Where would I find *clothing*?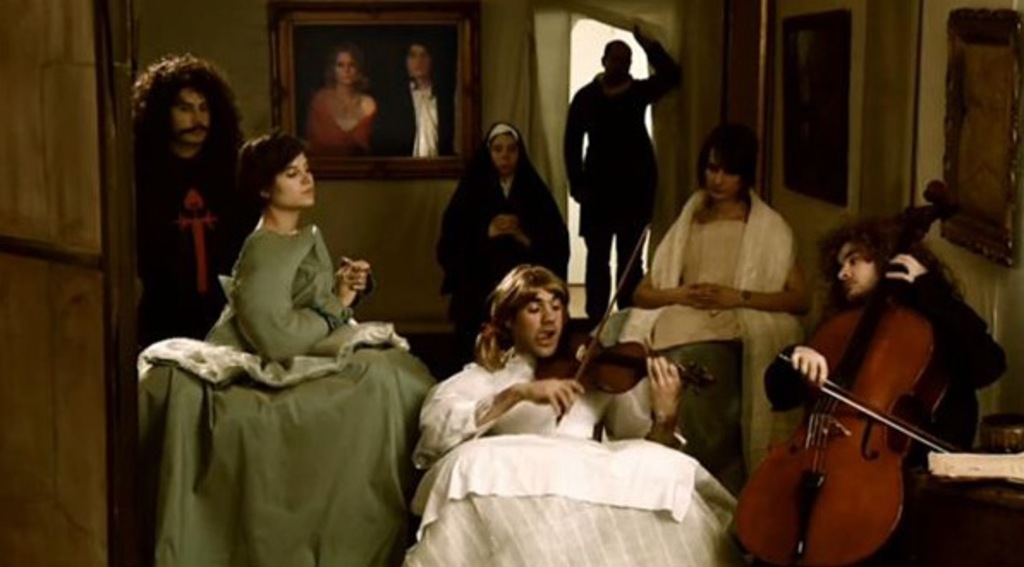
At [383,76,455,151].
